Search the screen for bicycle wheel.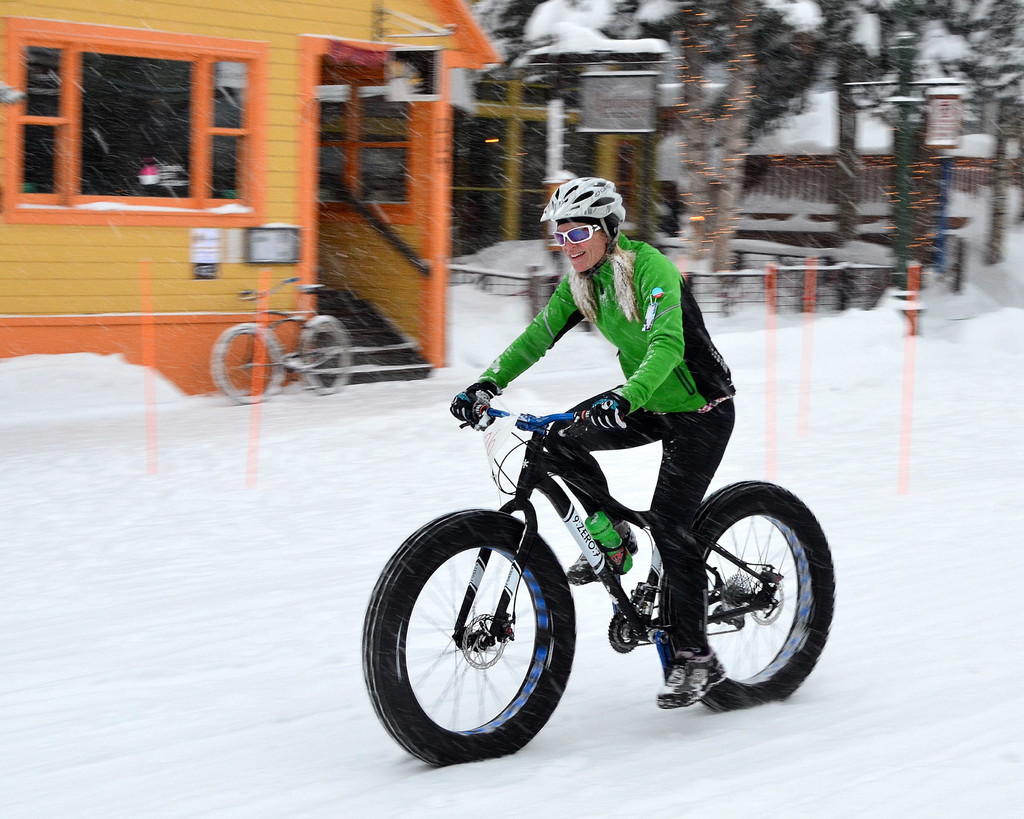
Found at l=298, t=311, r=352, b=405.
